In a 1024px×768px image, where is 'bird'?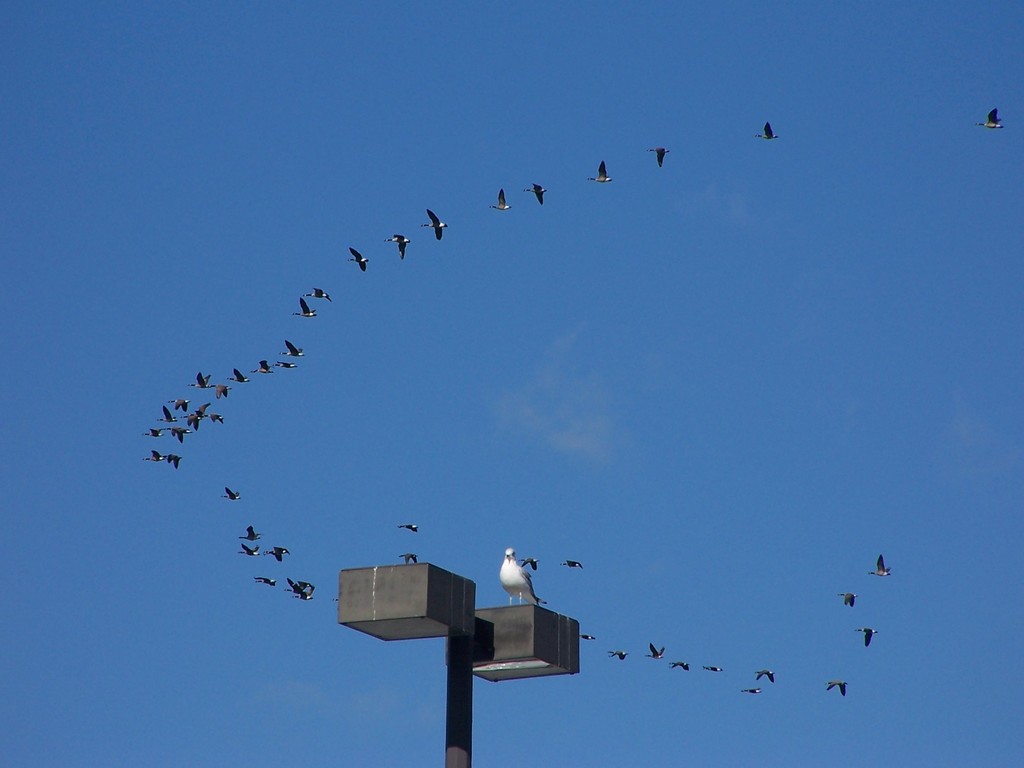
select_region(395, 521, 423, 533).
